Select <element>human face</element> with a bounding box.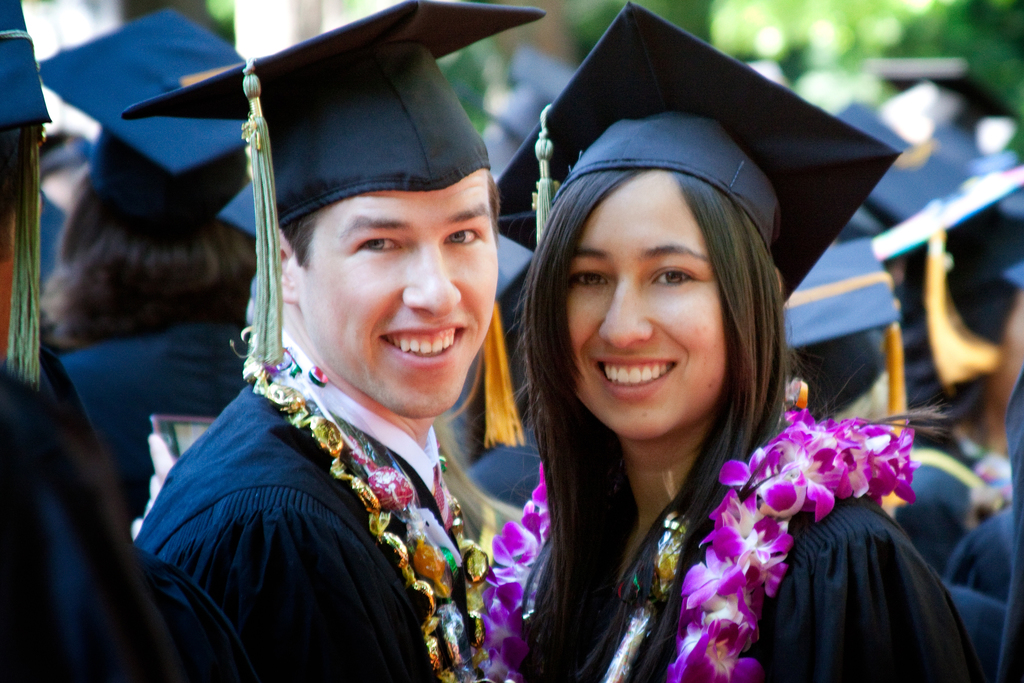
region(298, 173, 497, 415).
